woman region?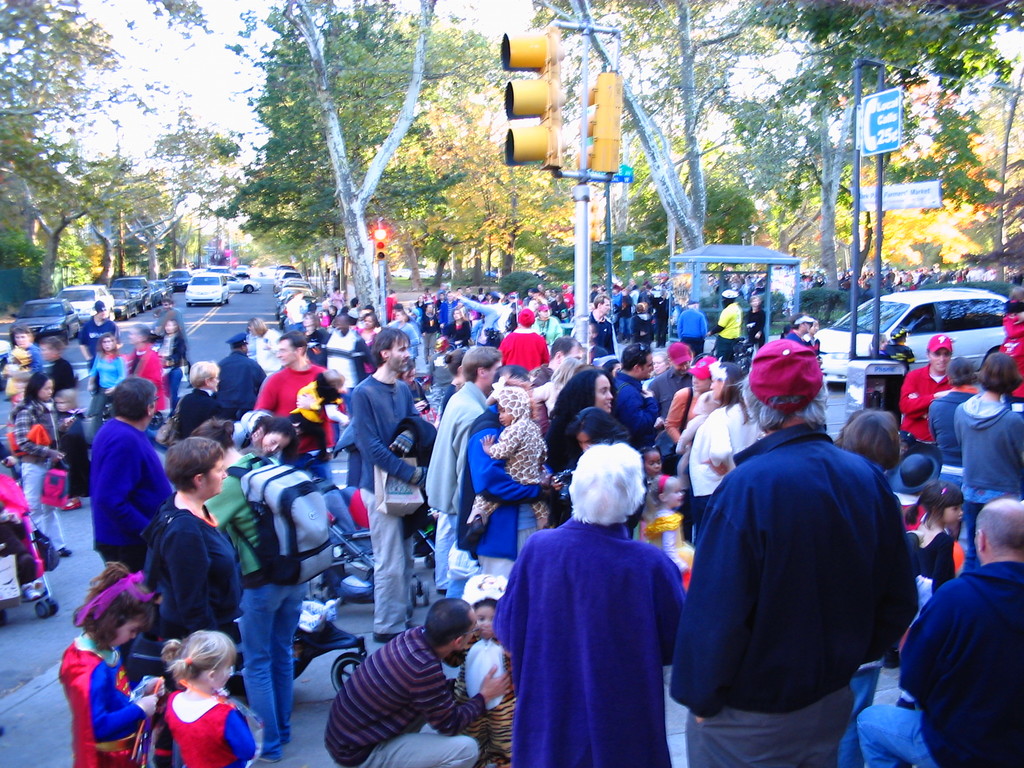
<box>438,346,468,423</box>
